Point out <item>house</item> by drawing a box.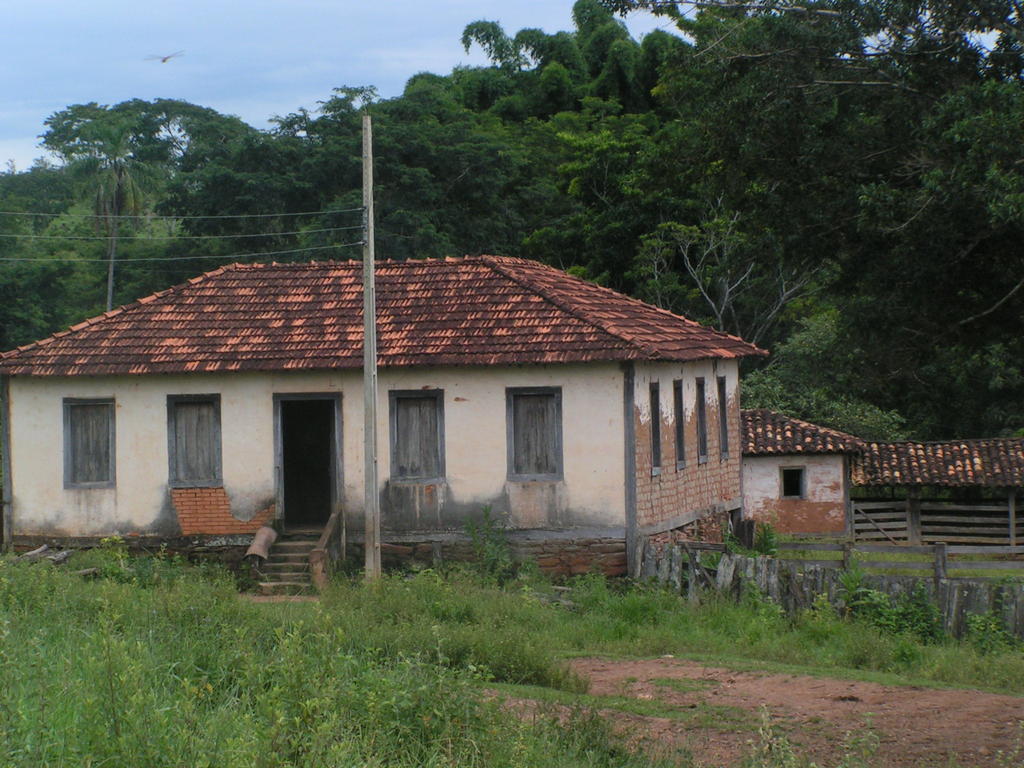
[x1=736, y1=399, x2=870, y2=564].
